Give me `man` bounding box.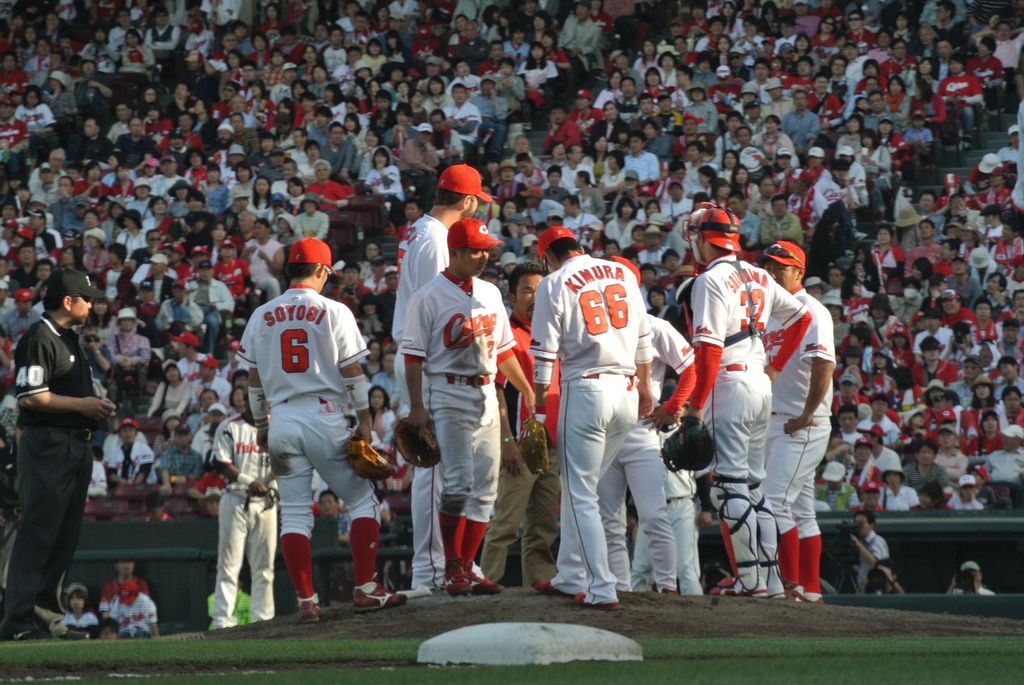
{"x1": 755, "y1": 240, "x2": 838, "y2": 597}.
